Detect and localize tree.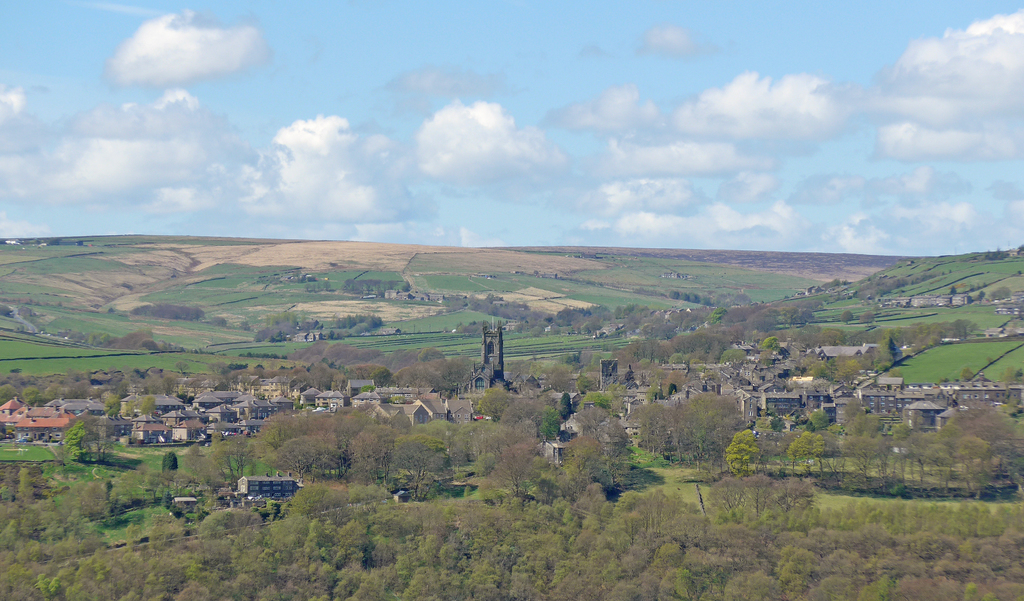
Localized at <bbox>121, 462, 147, 500</bbox>.
